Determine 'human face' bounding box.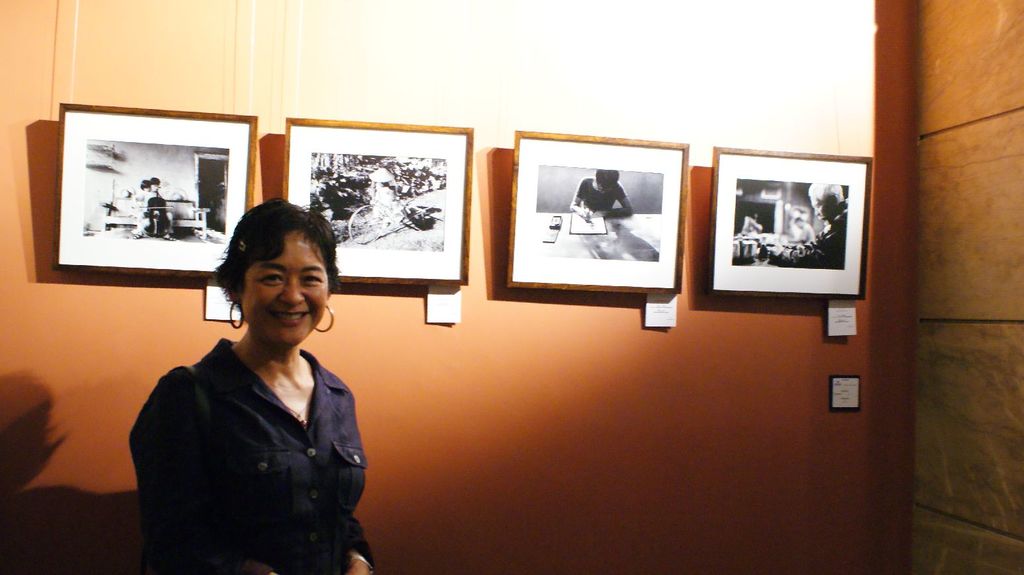
Determined: (x1=794, y1=220, x2=804, y2=229).
